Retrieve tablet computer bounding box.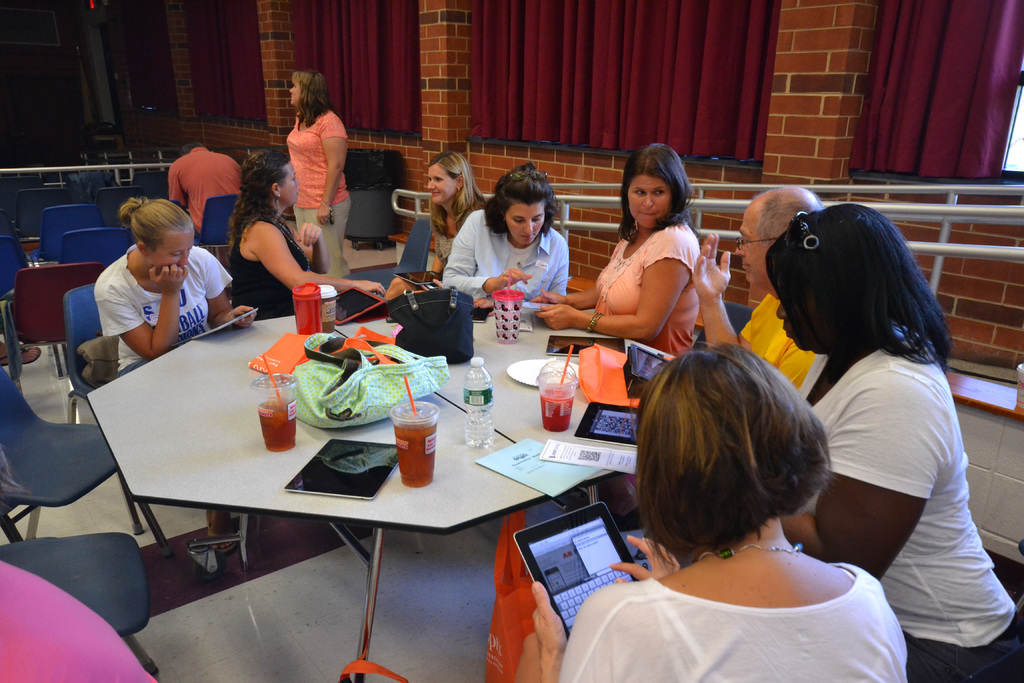
Bounding box: {"left": 573, "top": 400, "right": 643, "bottom": 448}.
